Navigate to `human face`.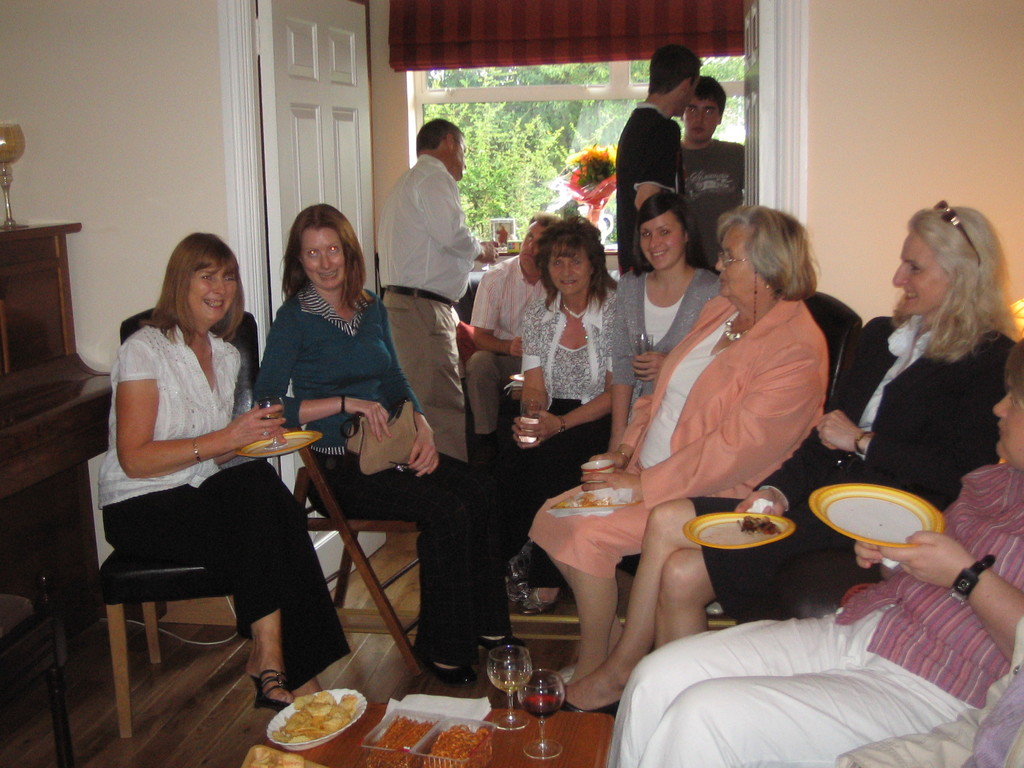
Navigation target: <box>992,384,1023,466</box>.
